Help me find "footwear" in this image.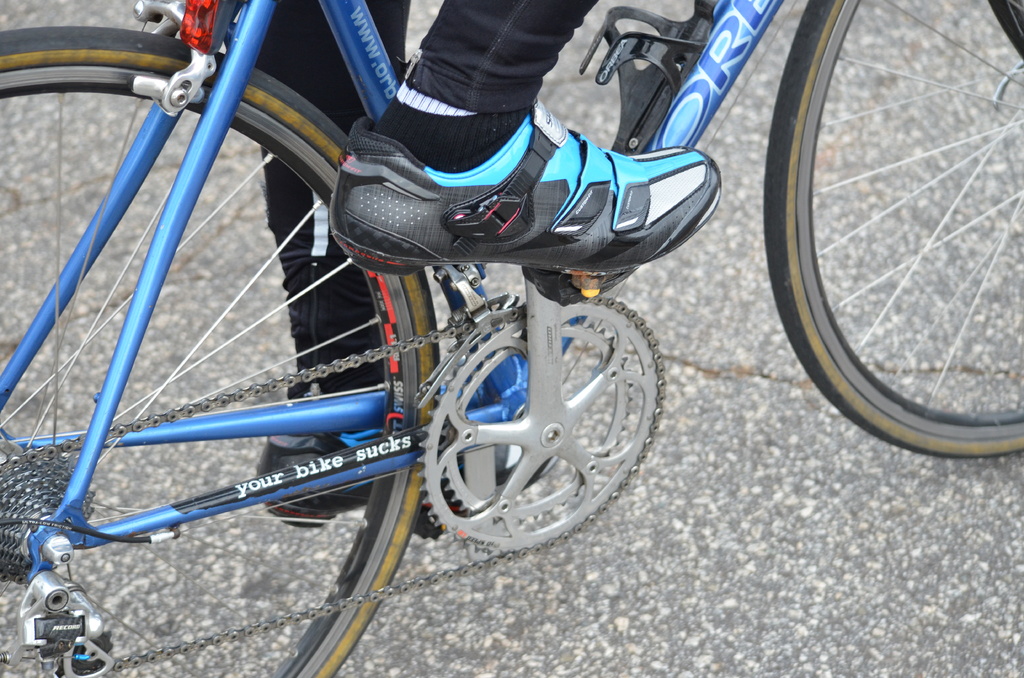
Found it: box(296, 87, 728, 291).
